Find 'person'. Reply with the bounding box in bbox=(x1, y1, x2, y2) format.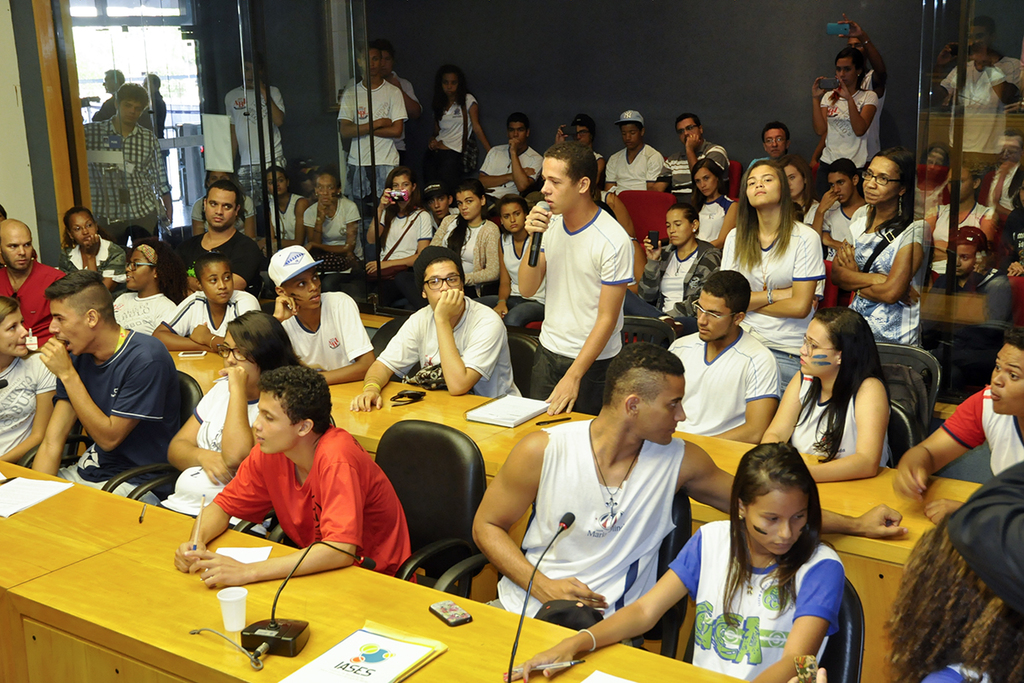
bbox=(265, 241, 383, 378).
